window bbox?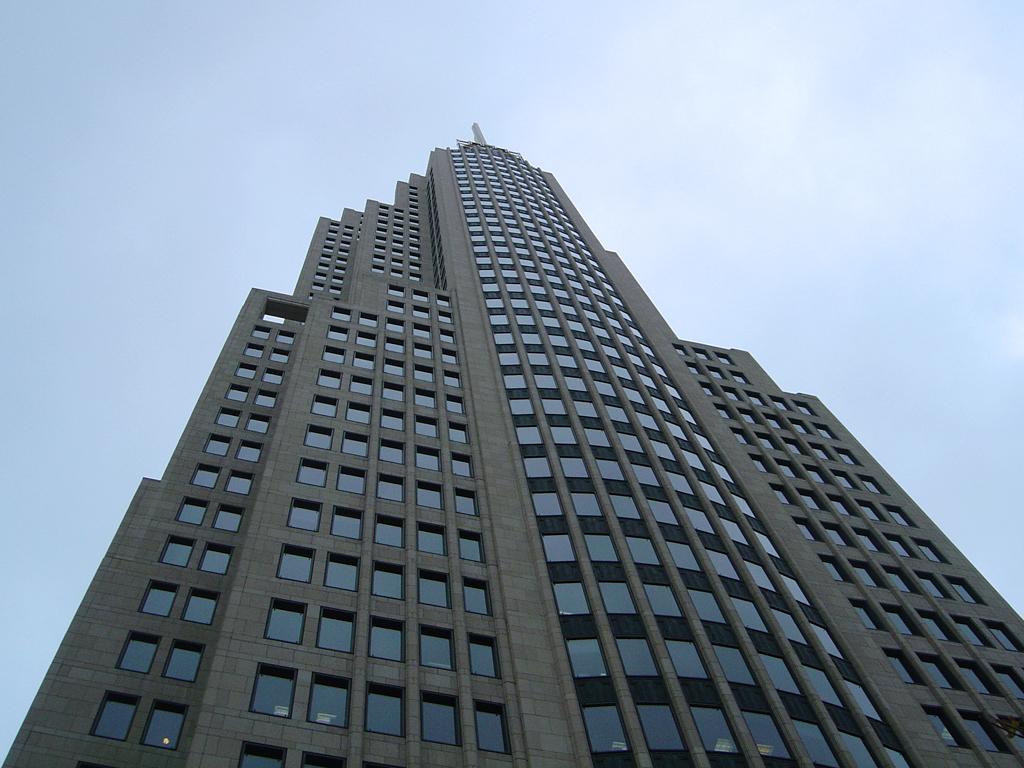
x1=767, y1=655, x2=794, y2=694
